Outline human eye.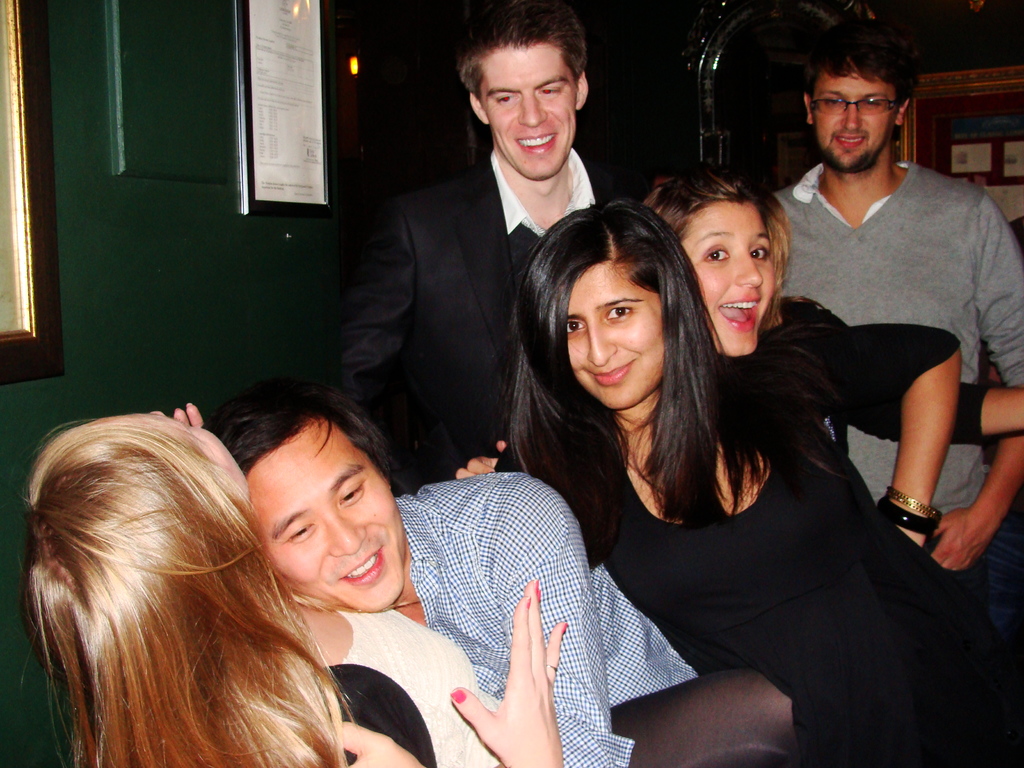
Outline: l=337, t=481, r=362, b=506.
